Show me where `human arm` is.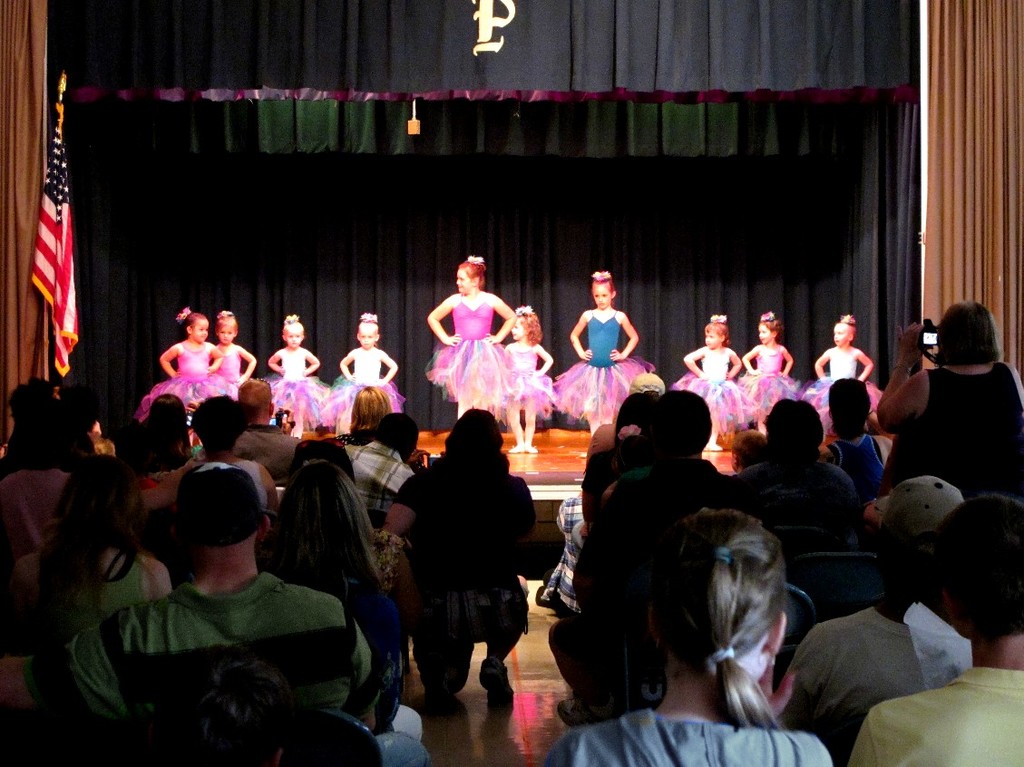
`human arm` is at x1=426, y1=295, x2=453, y2=345.
